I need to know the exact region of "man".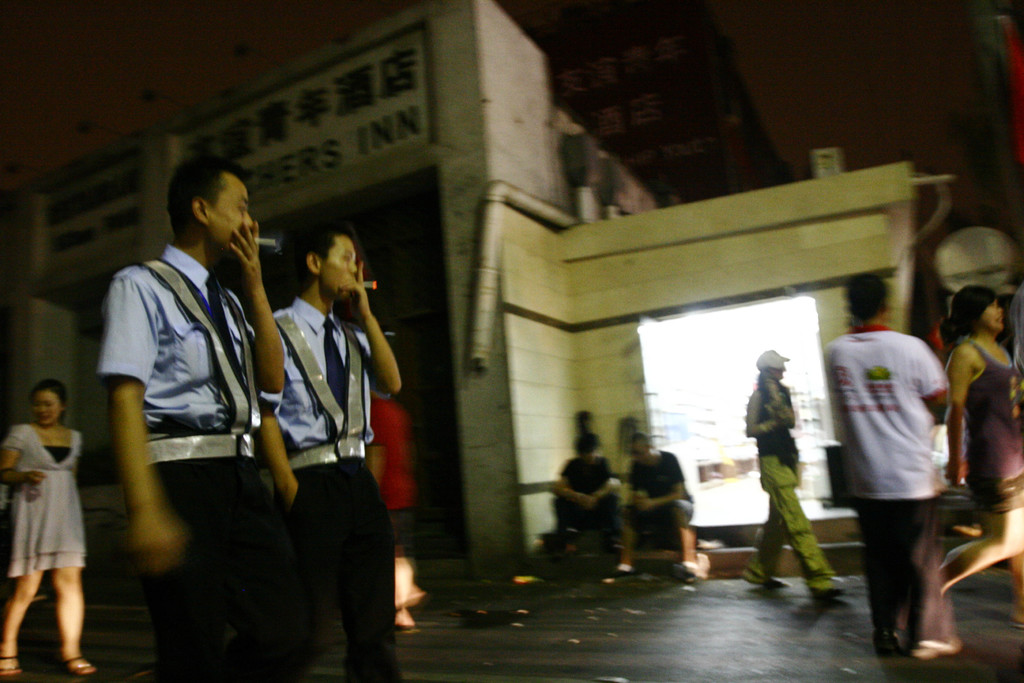
Region: crop(825, 286, 977, 655).
